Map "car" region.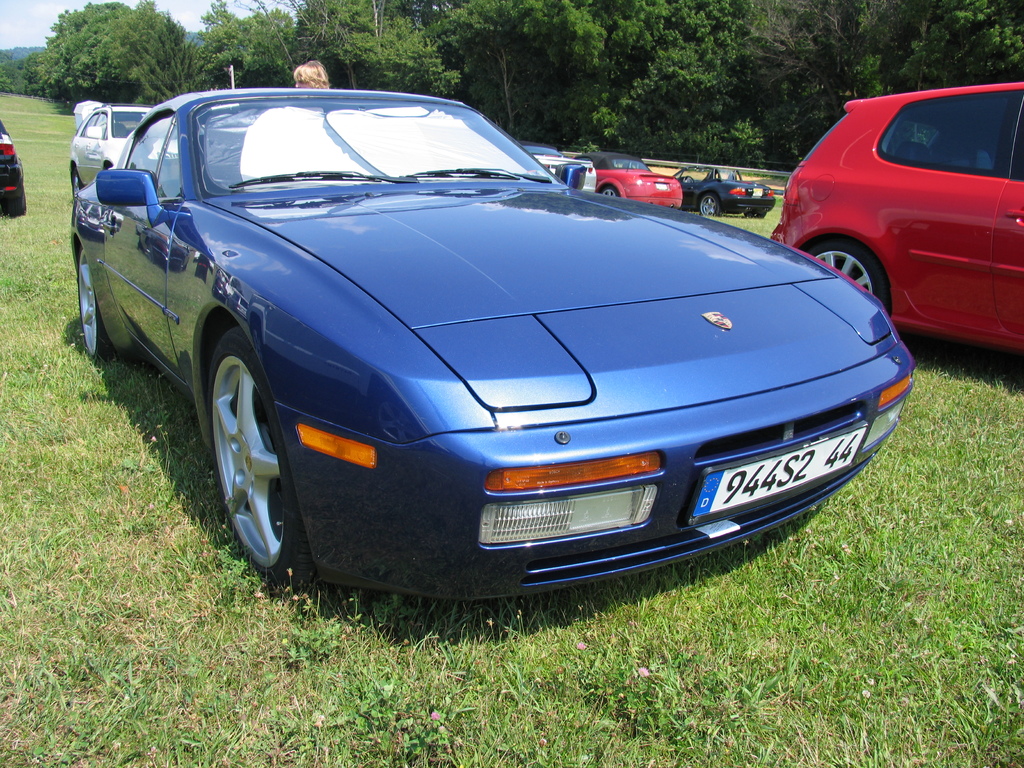
Mapped to [left=666, top=162, right=774, bottom=214].
